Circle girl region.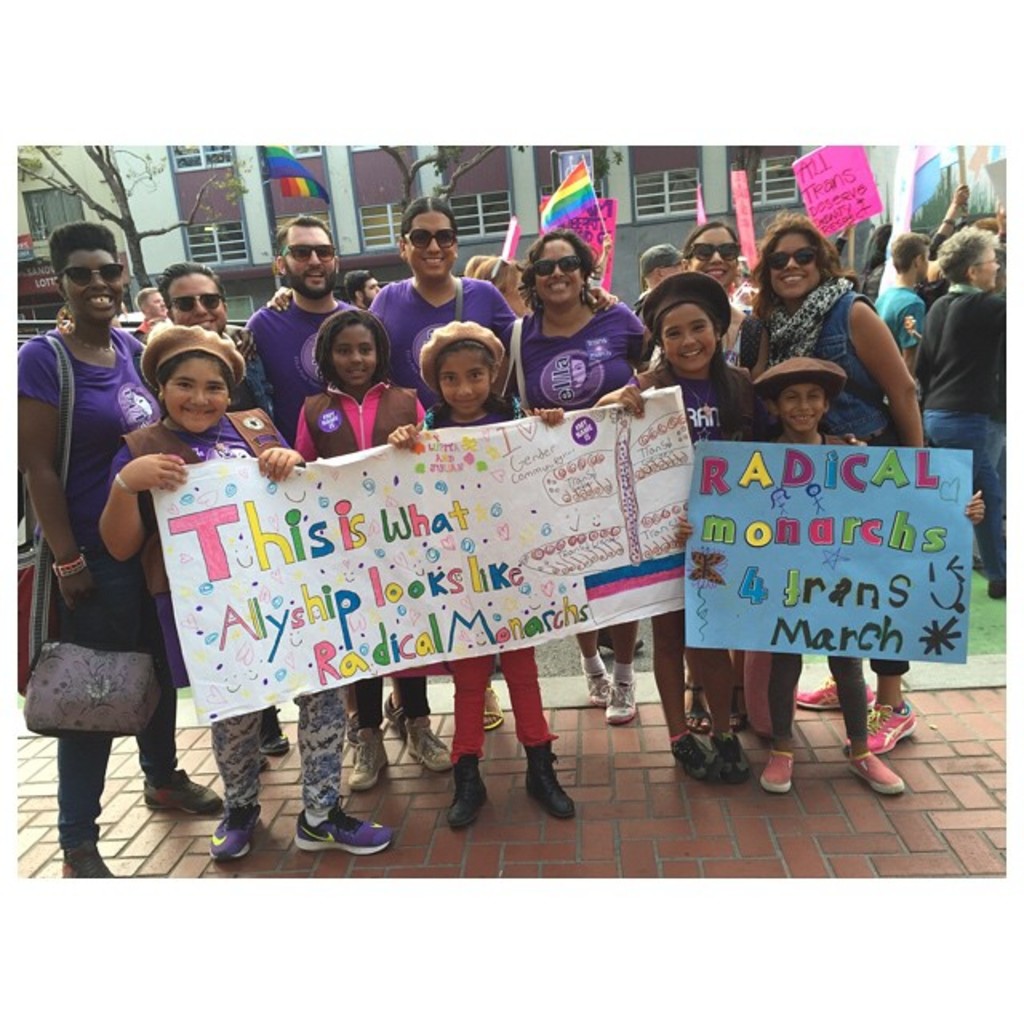
Region: [387,322,574,829].
